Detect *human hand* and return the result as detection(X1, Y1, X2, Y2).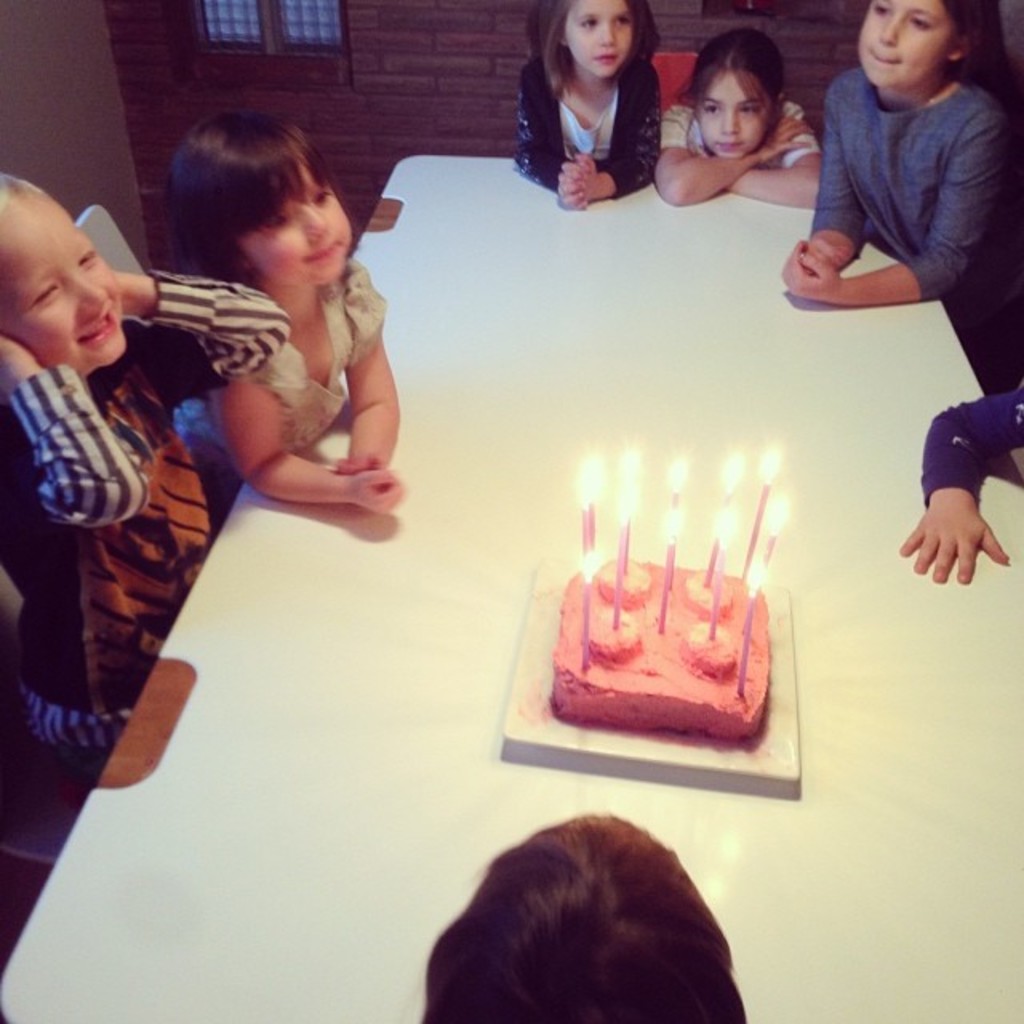
detection(808, 237, 846, 267).
